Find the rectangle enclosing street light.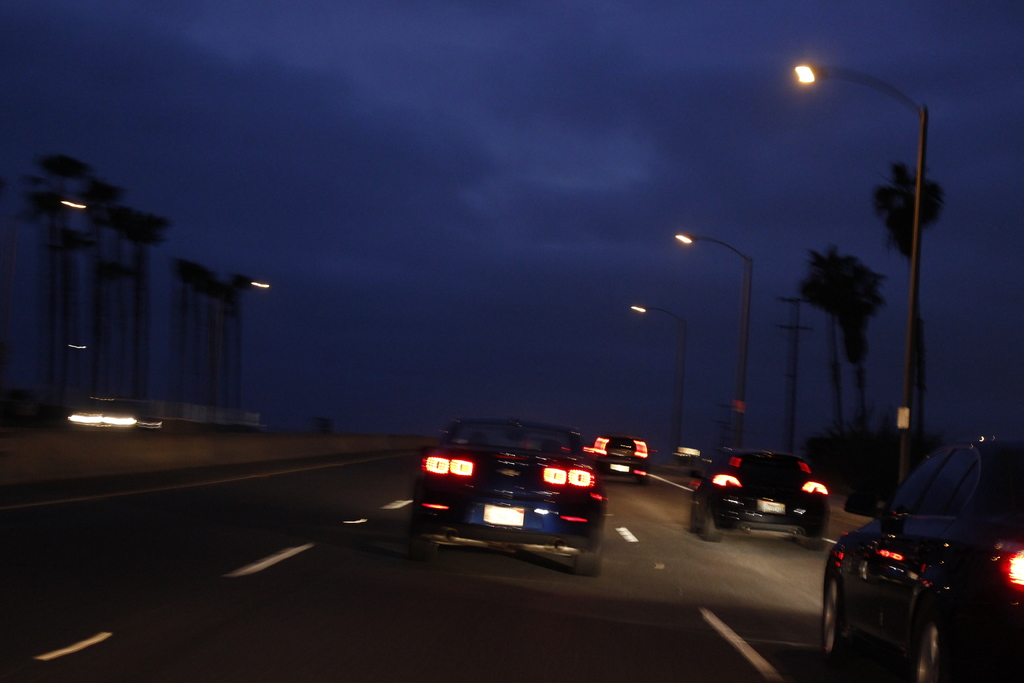
select_region(672, 229, 755, 456).
